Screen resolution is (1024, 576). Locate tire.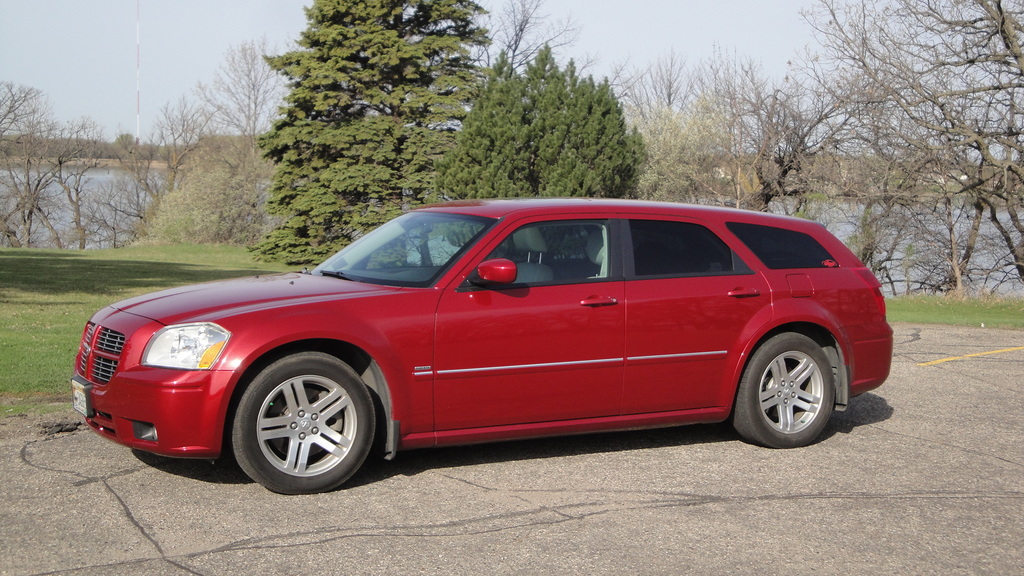
(221,349,378,497).
